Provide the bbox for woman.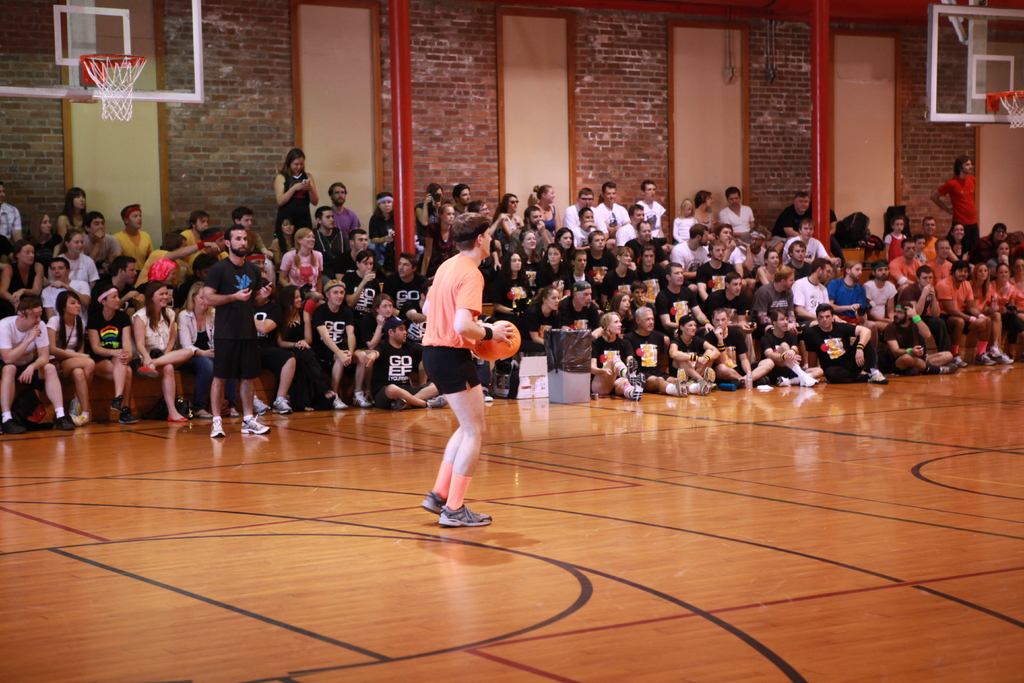
967:262:1002:365.
